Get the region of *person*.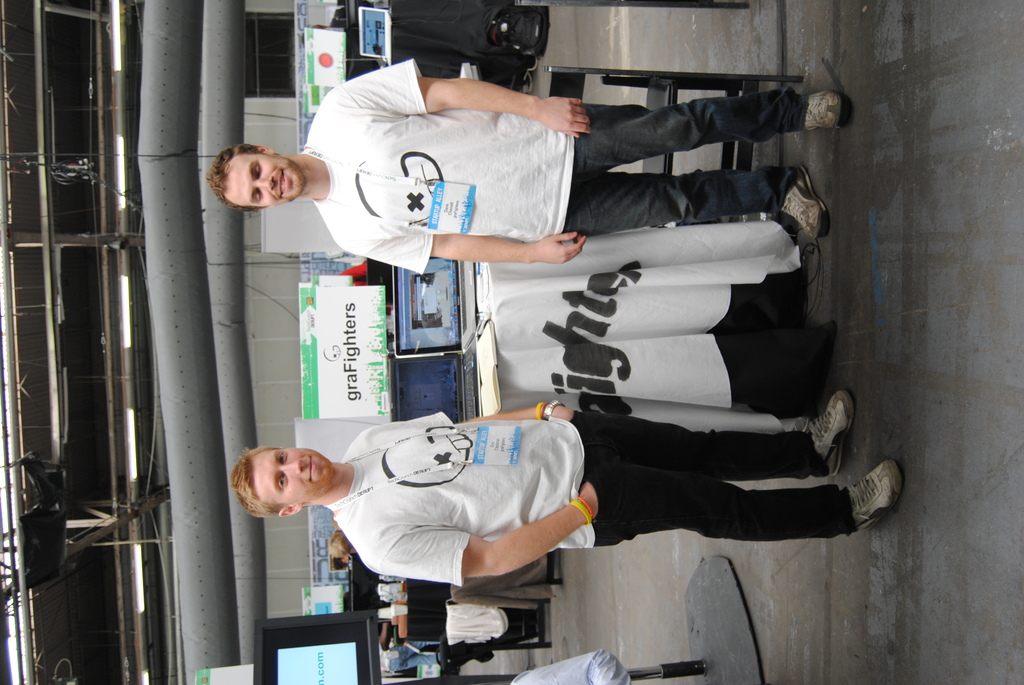
380 620 434 646.
